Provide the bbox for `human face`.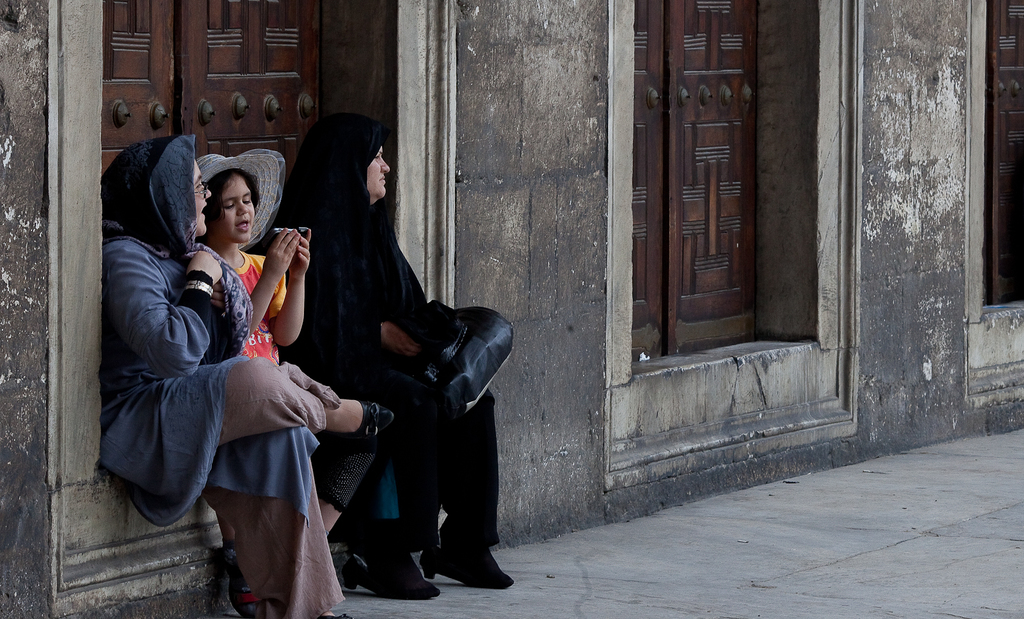
rect(214, 174, 254, 242).
